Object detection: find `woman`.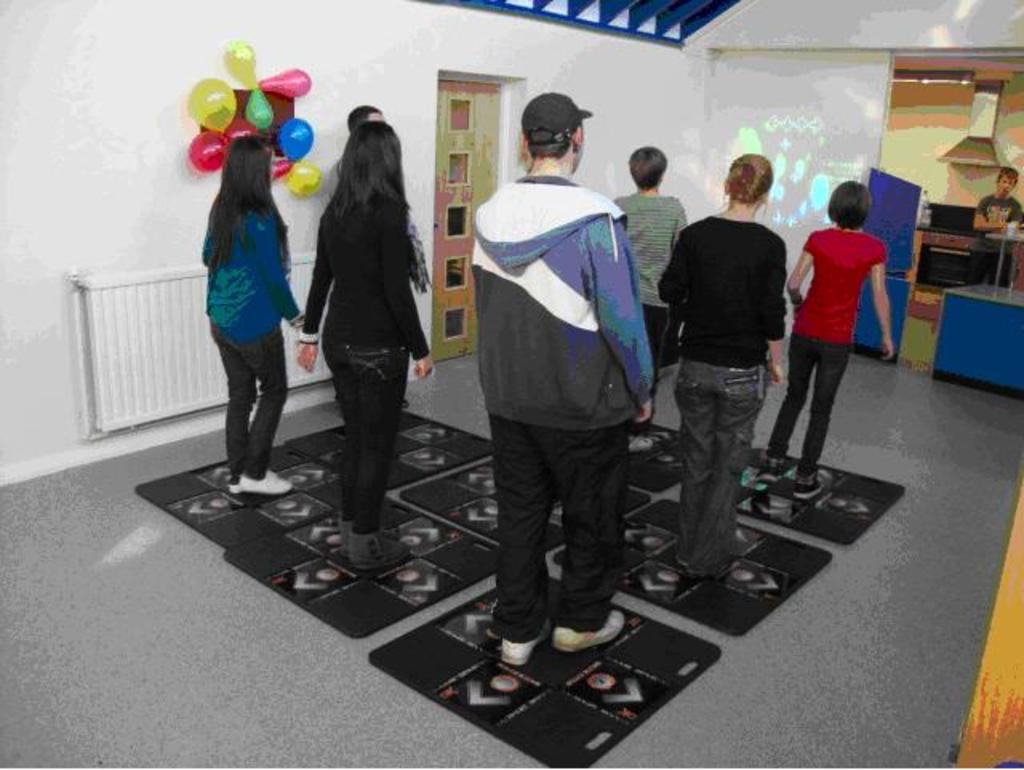
bbox=[190, 136, 314, 504].
